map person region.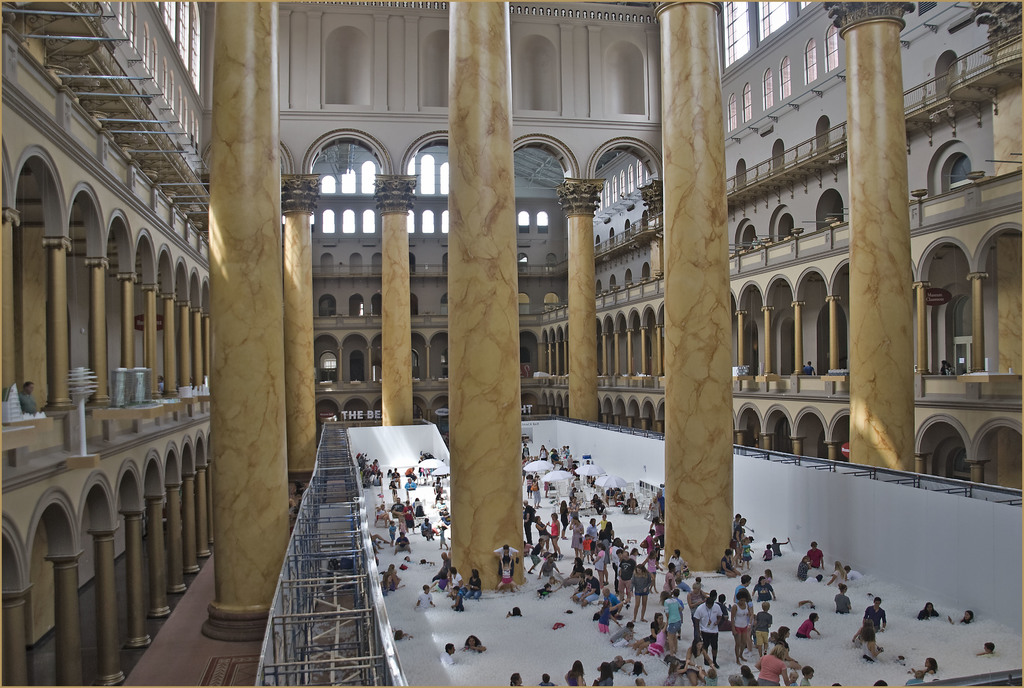
Mapped to 919:605:934:616.
